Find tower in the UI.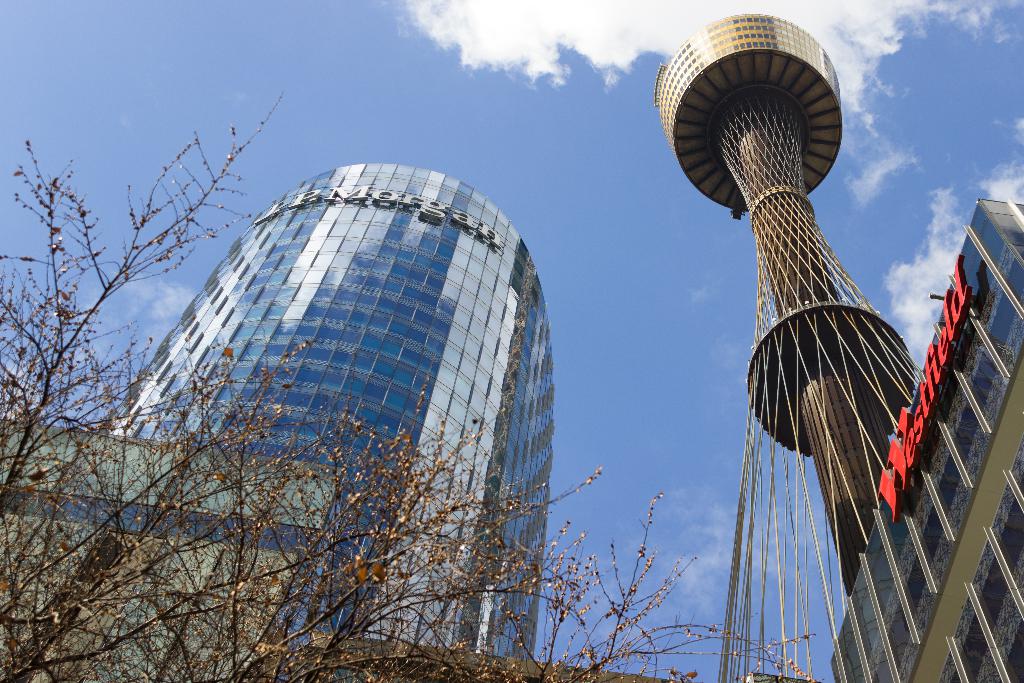
UI element at <bbox>70, 101, 579, 625</bbox>.
